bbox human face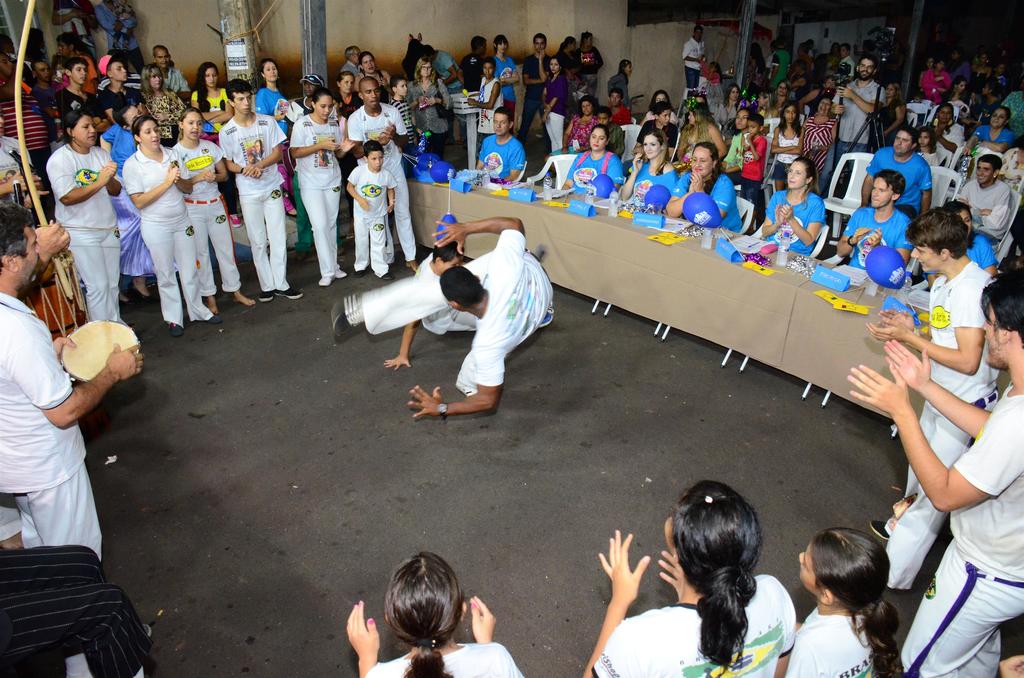
[332, 100, 342, 111]
